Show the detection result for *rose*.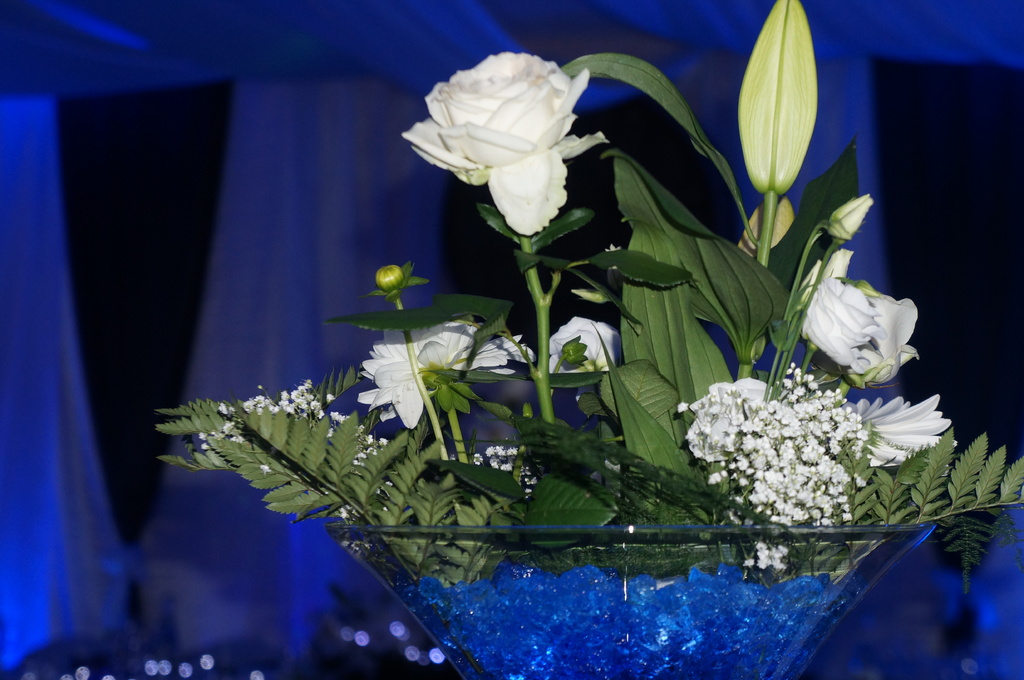
BBox(684, 377, 773, 462).
